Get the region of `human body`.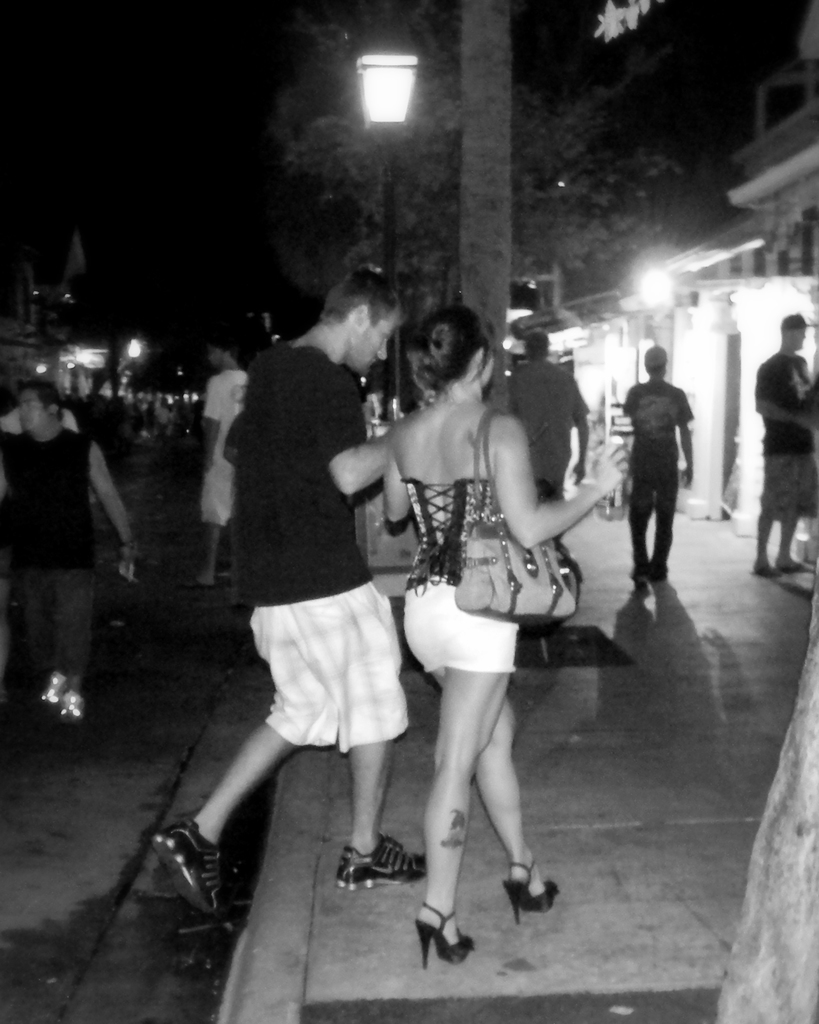
756,312,818,575.
